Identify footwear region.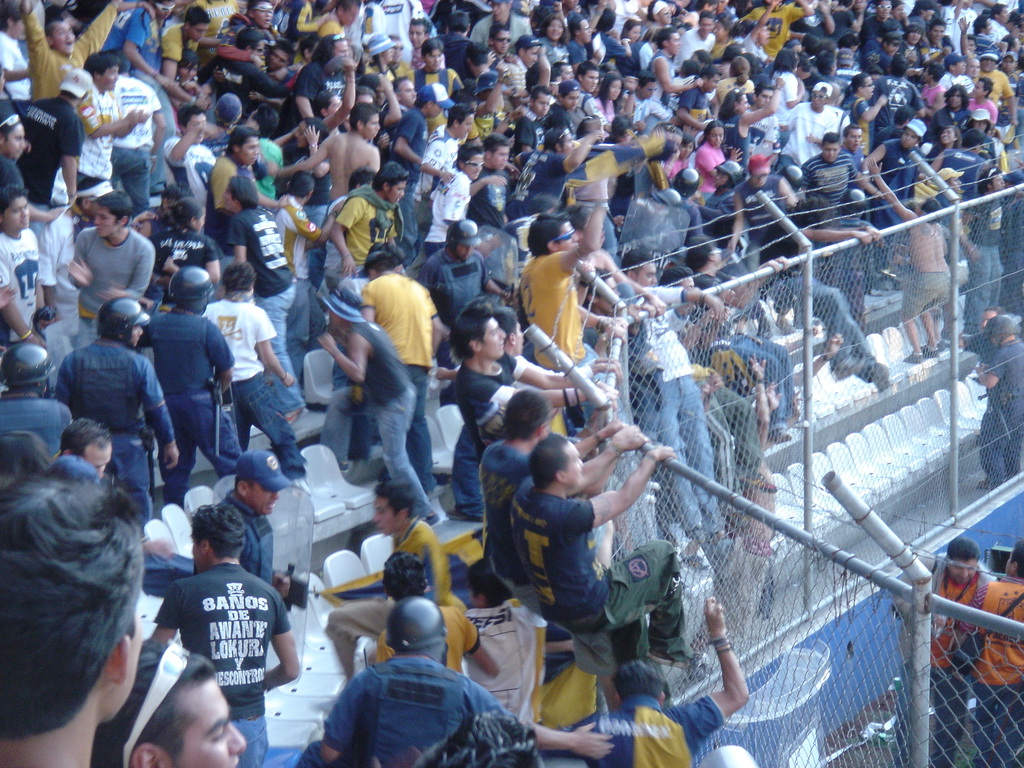
Region: {"x1": 918, "y1": 342, "x2": 933, "y2": 356}.
